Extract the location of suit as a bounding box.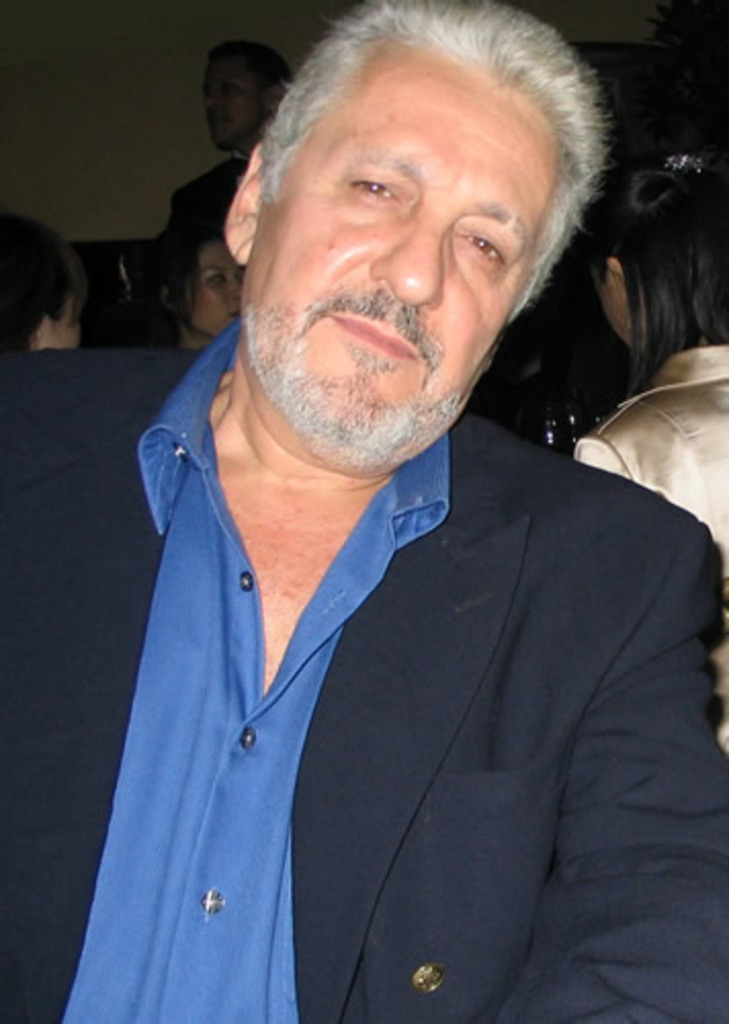
[x1=37, y1=211, x2=692, y2=1018].
